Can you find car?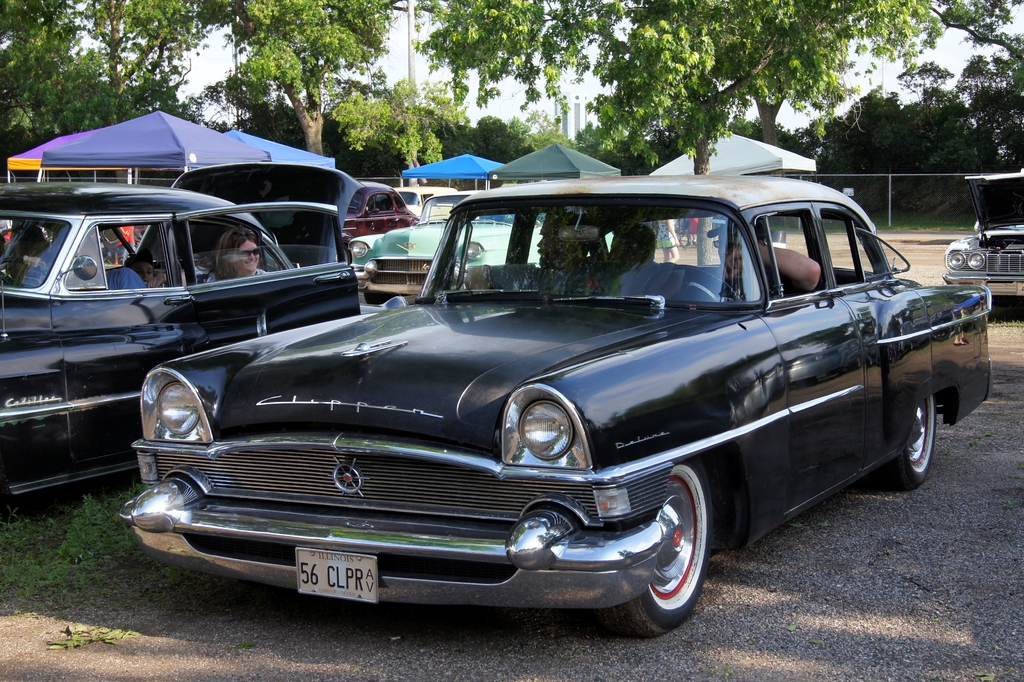
Yes, bounding box: region(351, 193, 539, 291).
